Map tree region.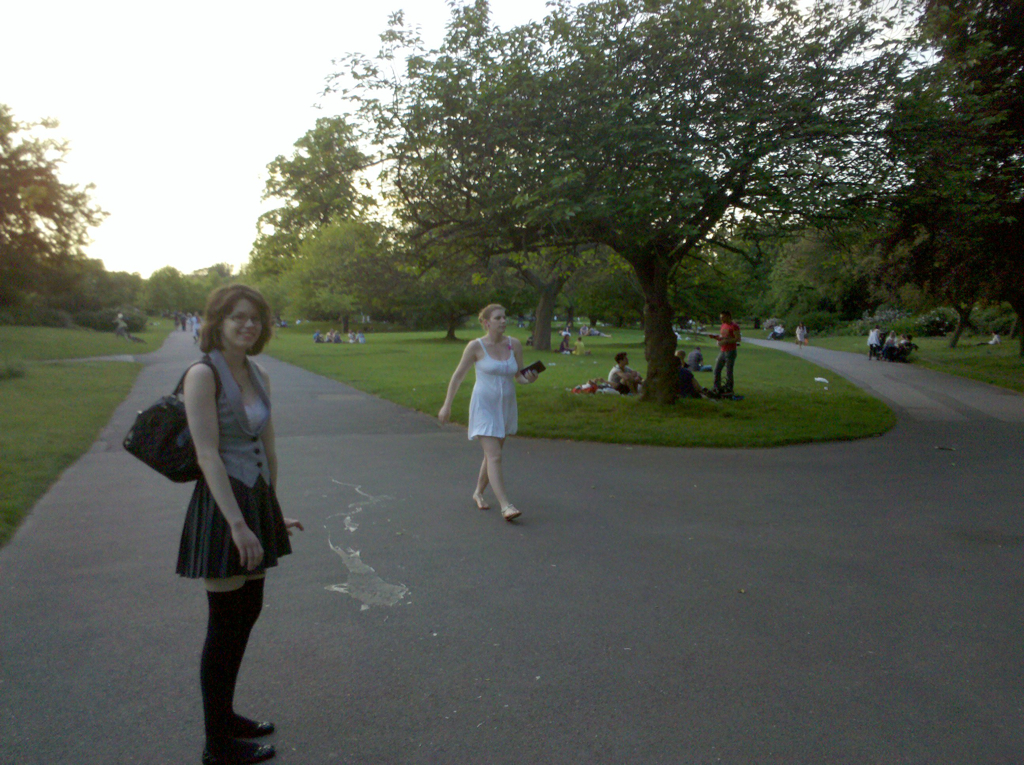
Mapped to 872, 273, 960, 342.
